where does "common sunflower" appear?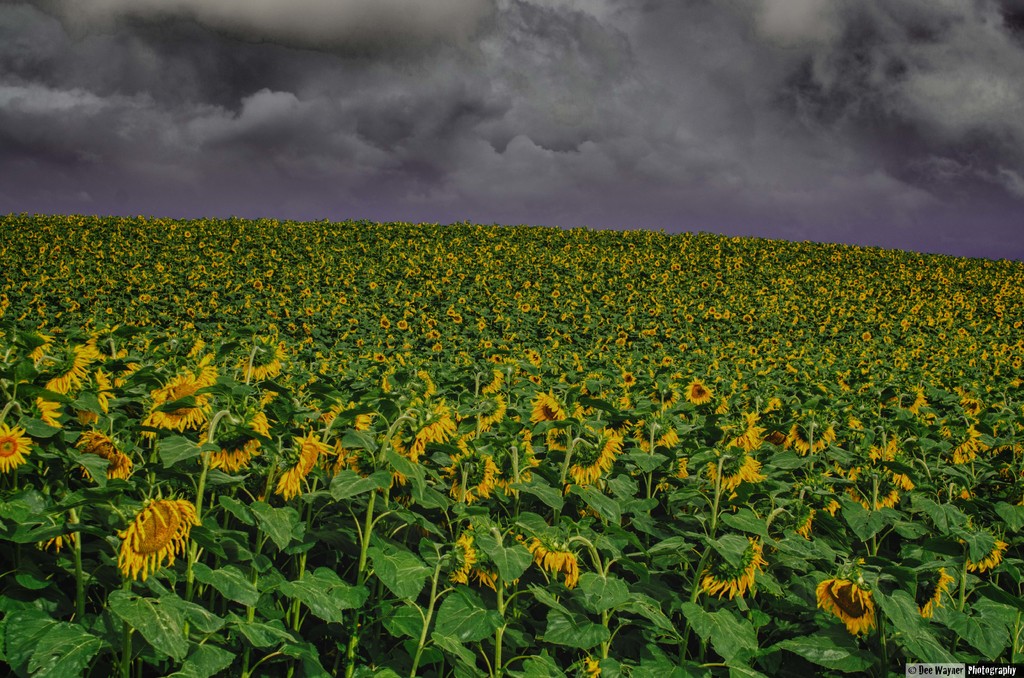
Appears at <bbox>859, 474, 894, 508</bbox>.
